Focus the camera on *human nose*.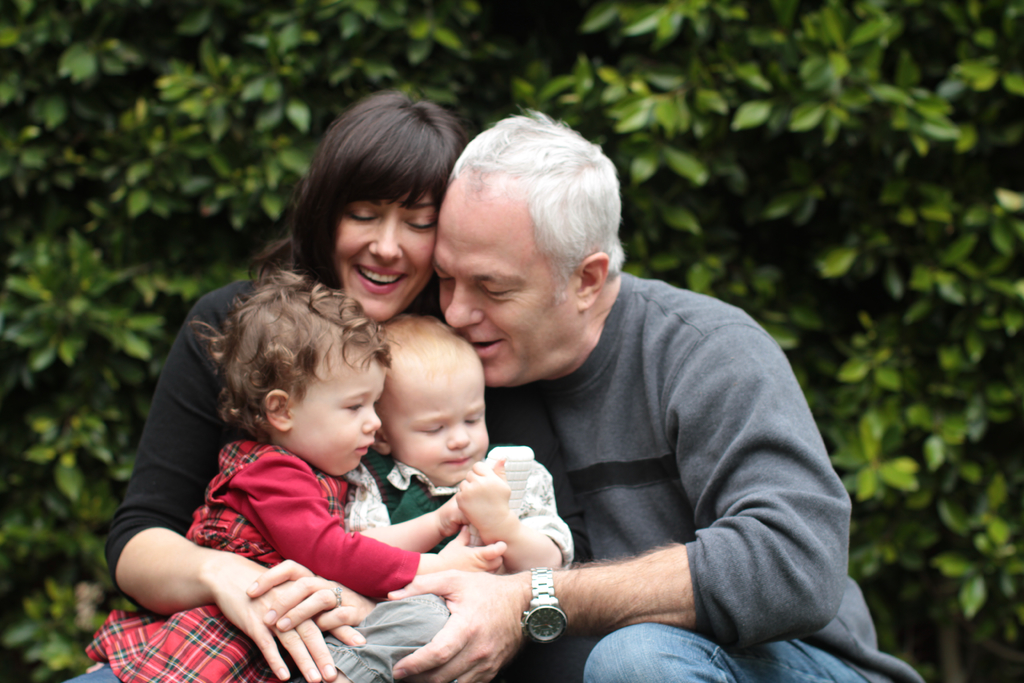
Focus region: [left=446, top=425, right=472, bottom=448].
